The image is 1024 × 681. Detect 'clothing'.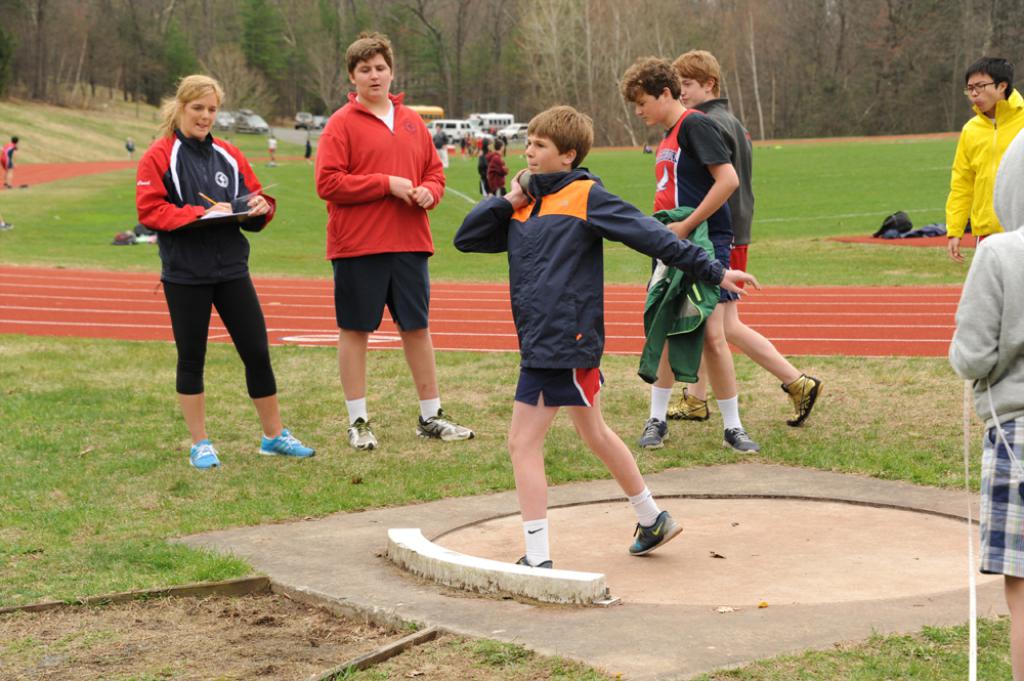
Detection: (696,97,754,295).
